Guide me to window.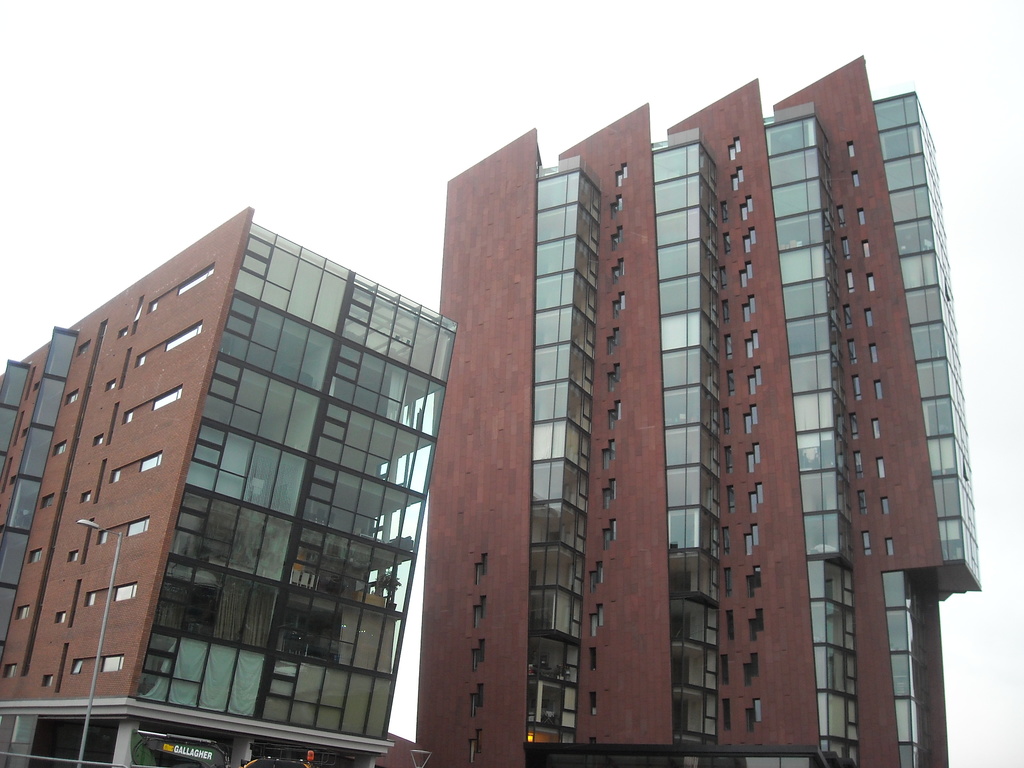
Guidance: box=[90, 435, 104, 445].
